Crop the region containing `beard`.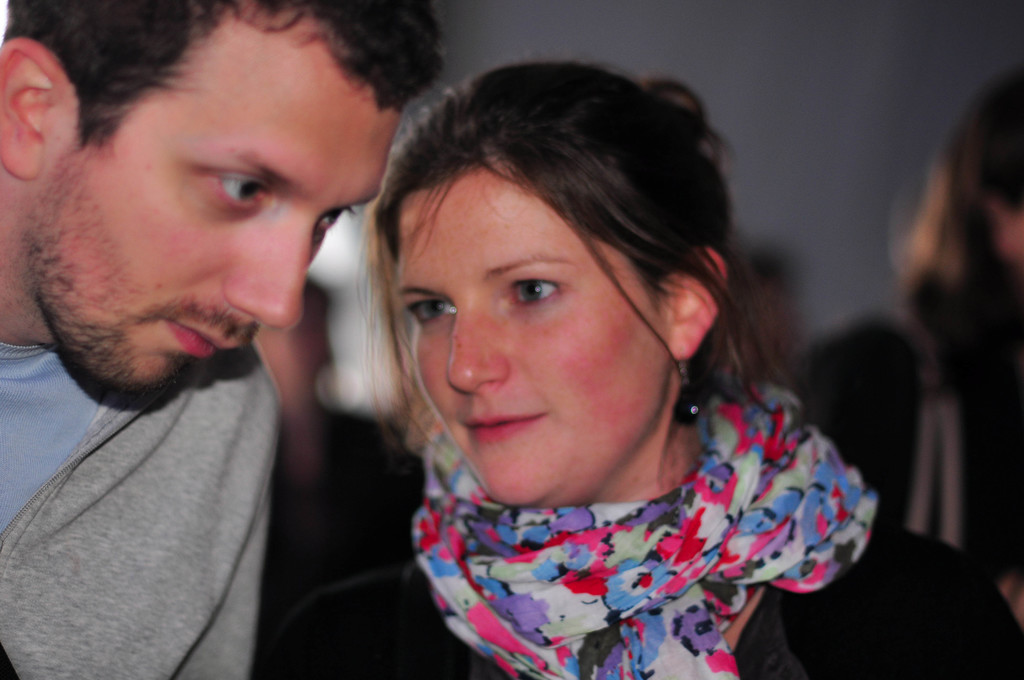
Crop region: (x1=48, y1=122, x2=381, y2=398).
